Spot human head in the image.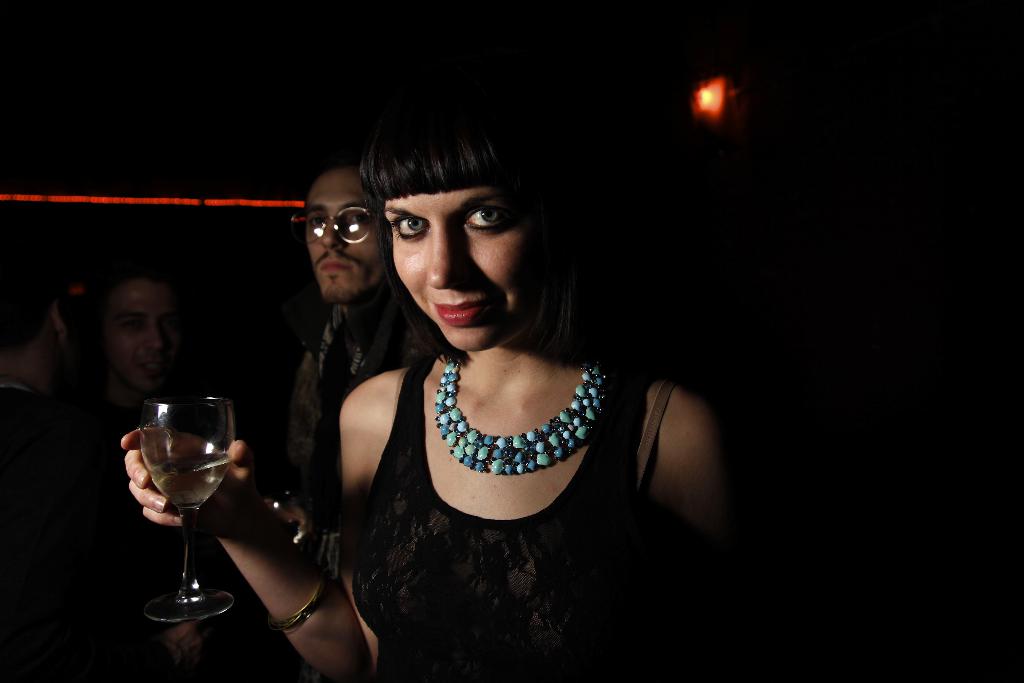
human head found at crop(303, 160, 393, 300).
